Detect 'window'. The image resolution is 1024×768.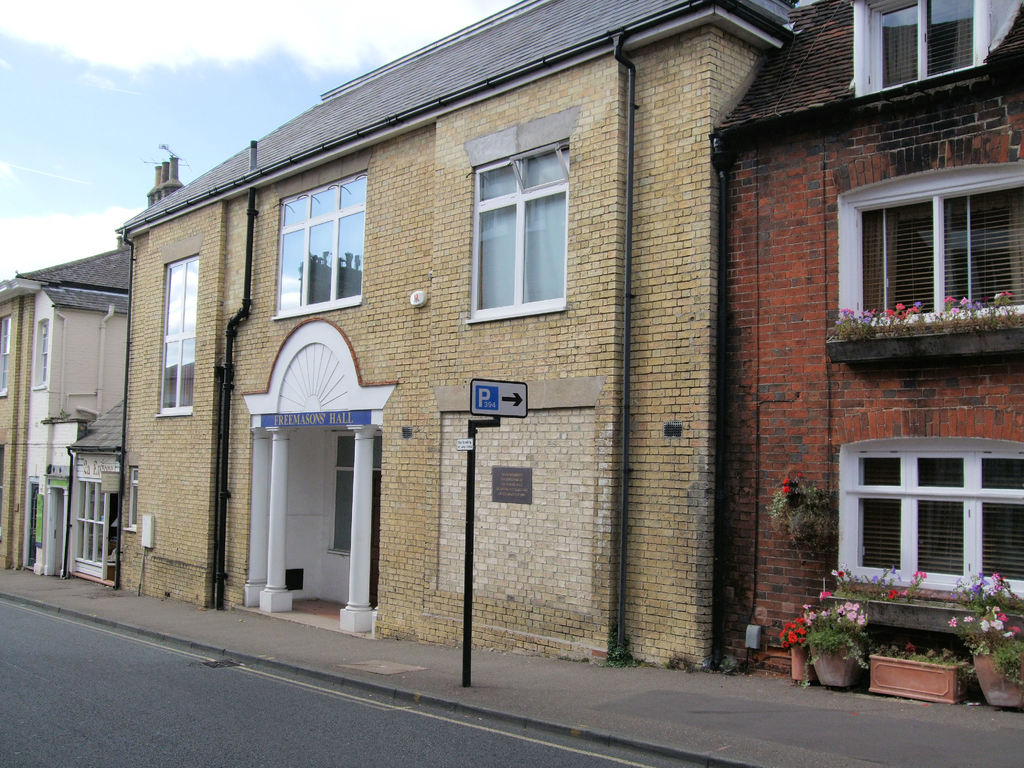
(left=152, top=254, right=204, bottom=421).
